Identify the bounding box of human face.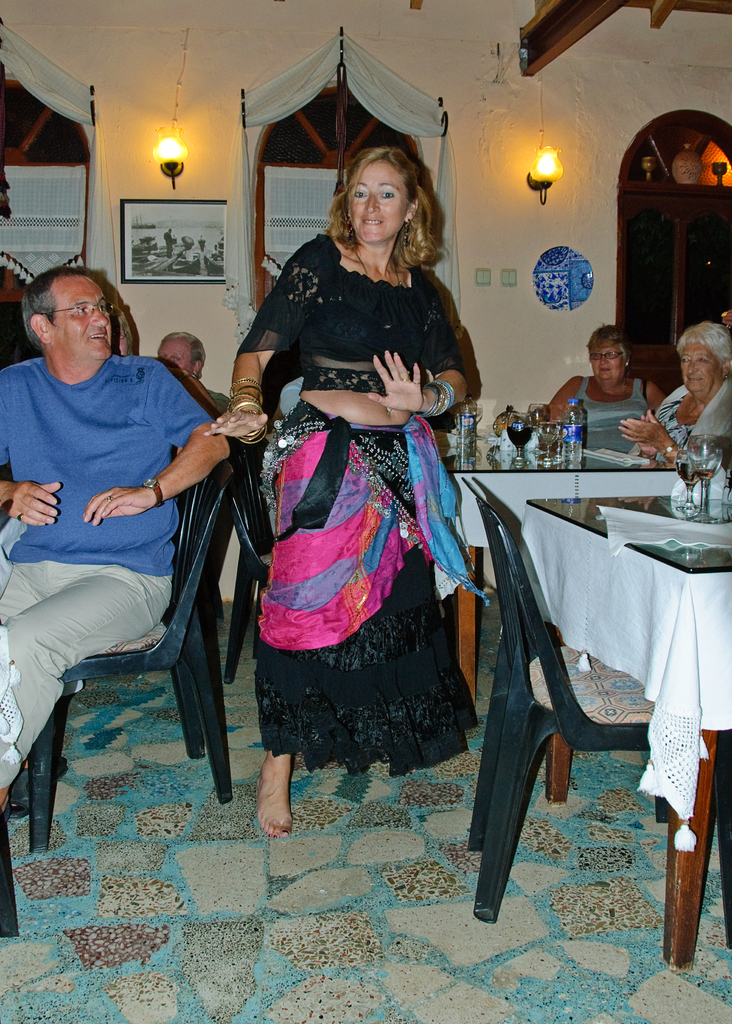
(x1=47, y1=279, x2=111, y2=362).
